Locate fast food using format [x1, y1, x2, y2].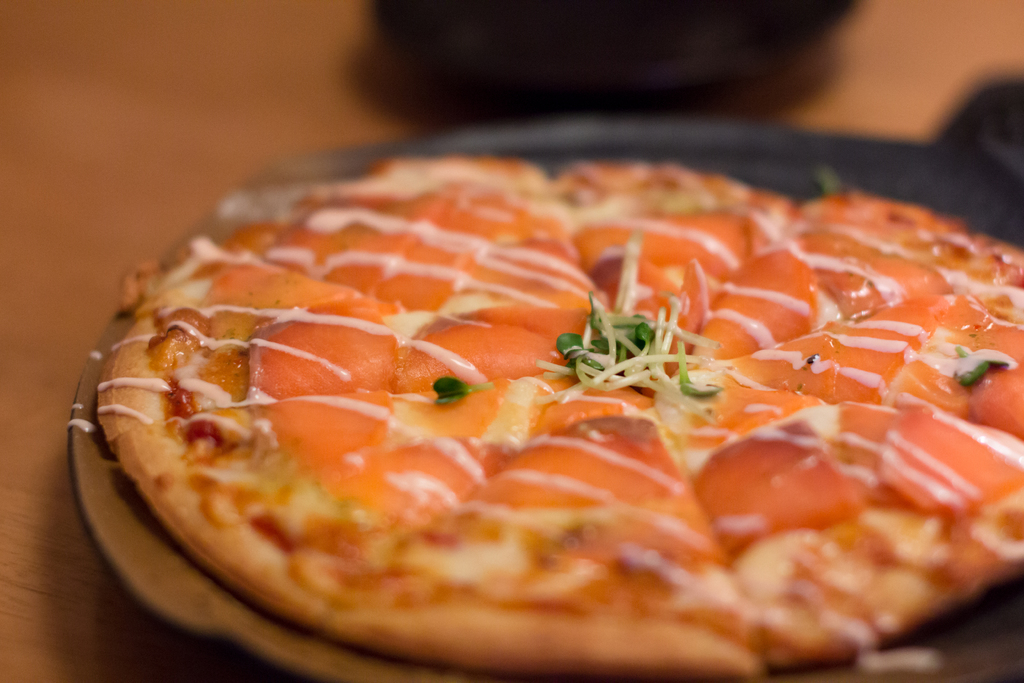
[101, 120, 1023, 675].
